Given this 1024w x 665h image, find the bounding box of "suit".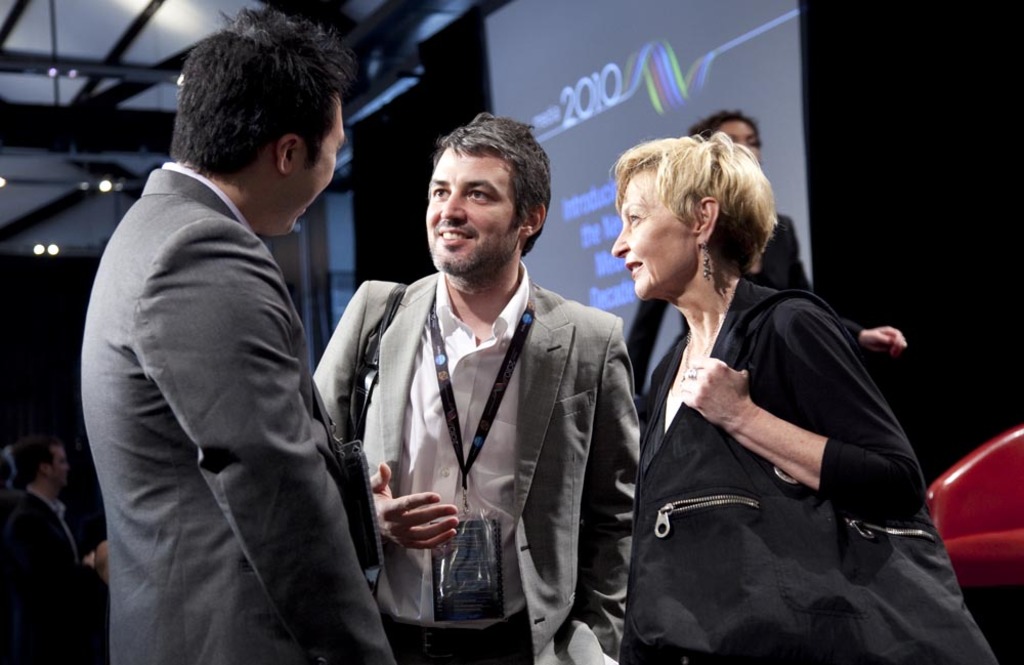
(637,275,928,535).
